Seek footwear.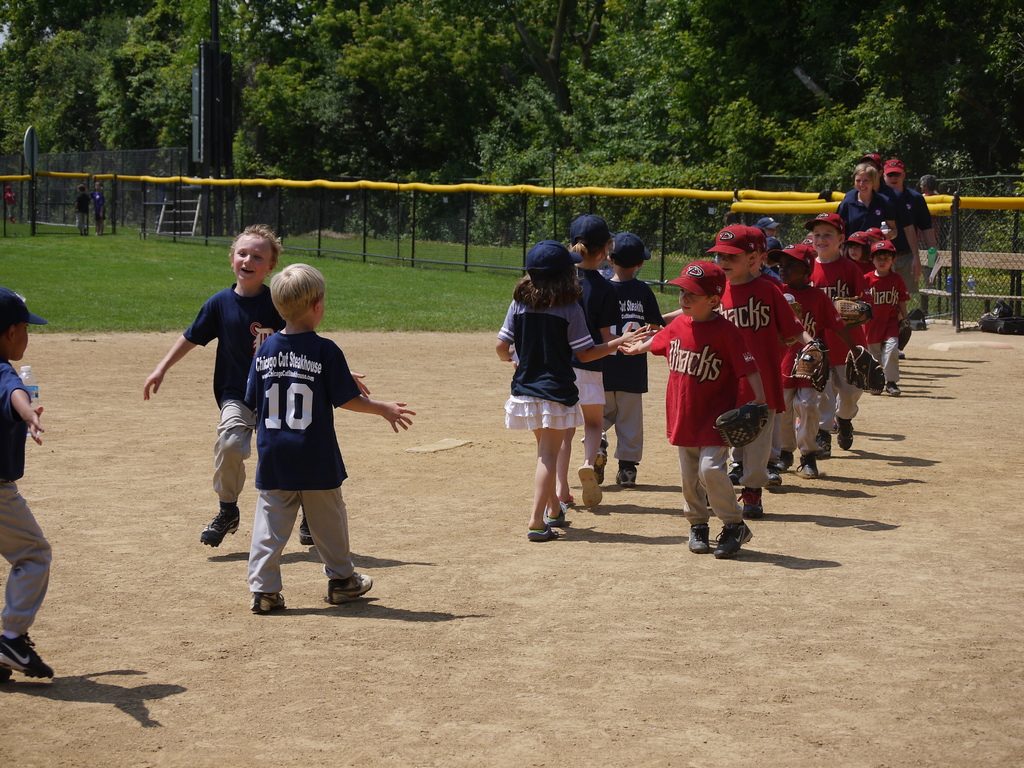
crop(298, 520, 315, 545).
